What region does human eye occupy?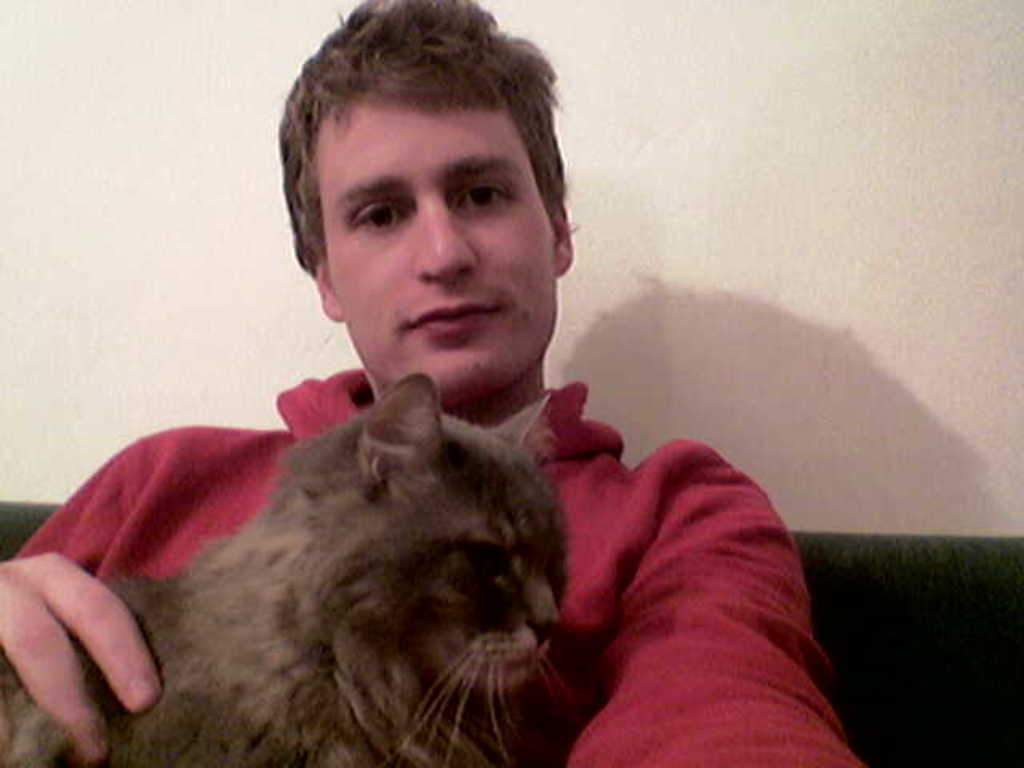
select_region(451, 178, 514, 213).
